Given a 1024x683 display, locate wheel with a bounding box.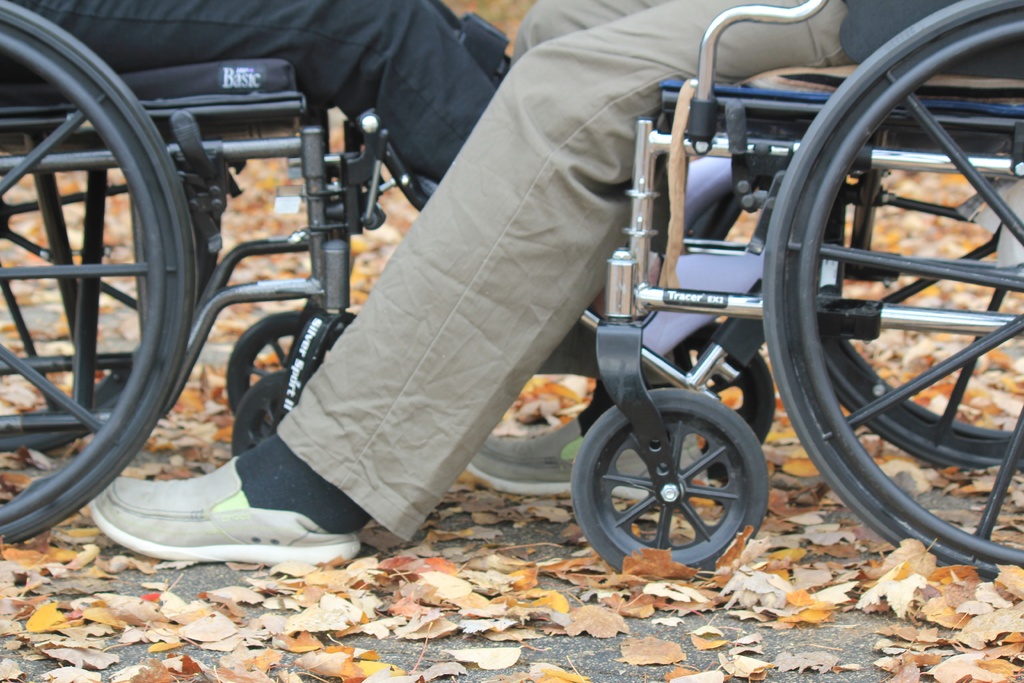
Located: <region>0, 0, 199, 547</region>.
